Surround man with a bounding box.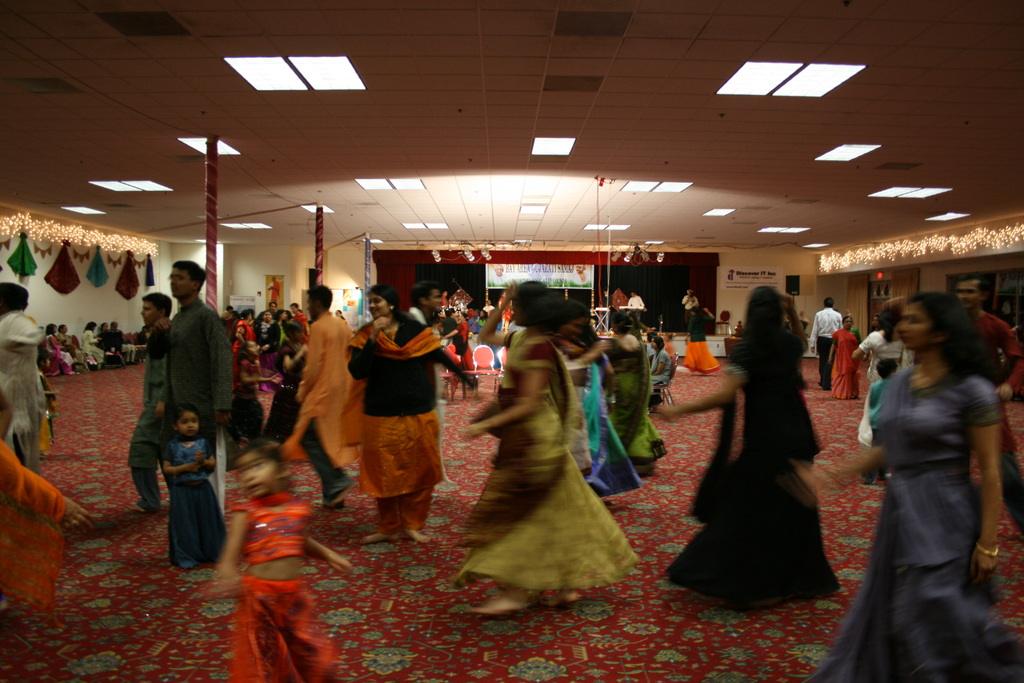
0/283/47/478.
